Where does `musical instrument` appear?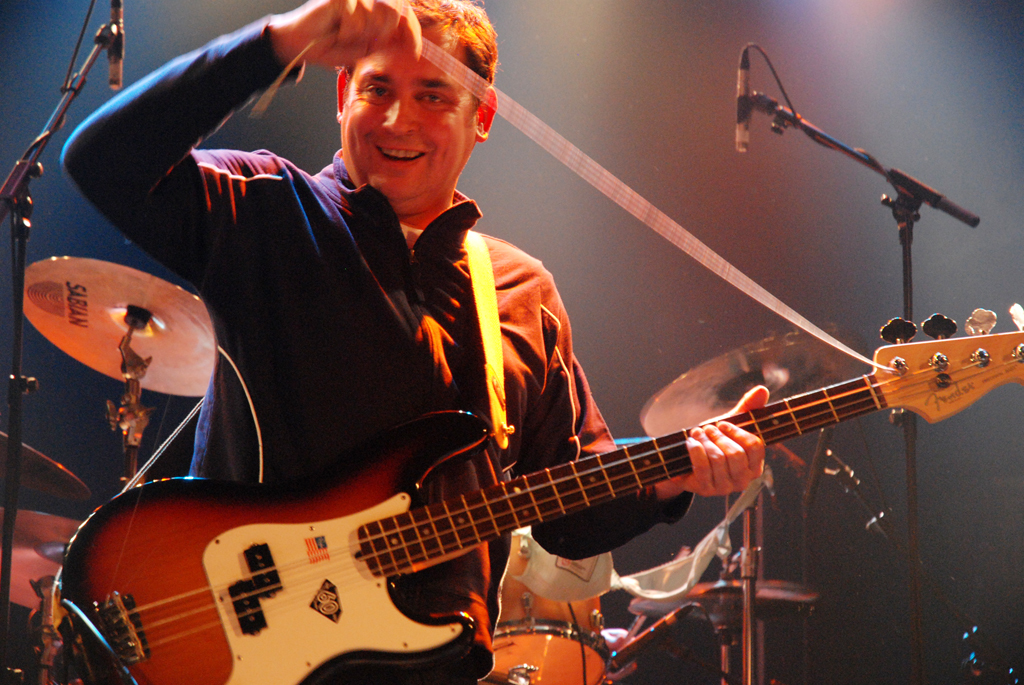
Appears at box(636, 572, 826, 627).
